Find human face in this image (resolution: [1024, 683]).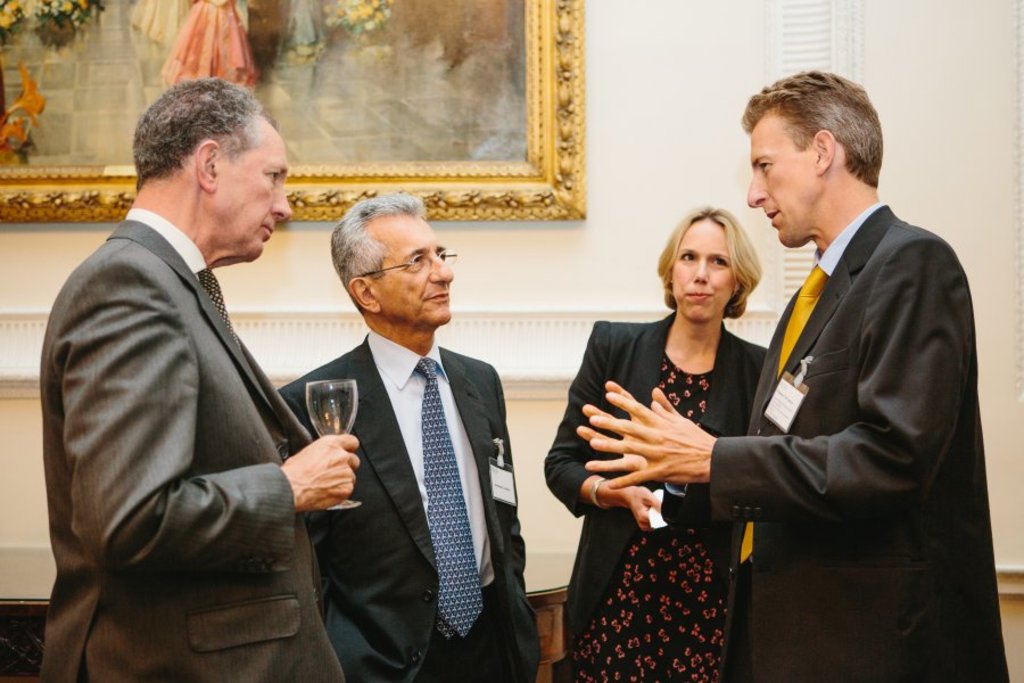
[215, 114, 294, 257].
